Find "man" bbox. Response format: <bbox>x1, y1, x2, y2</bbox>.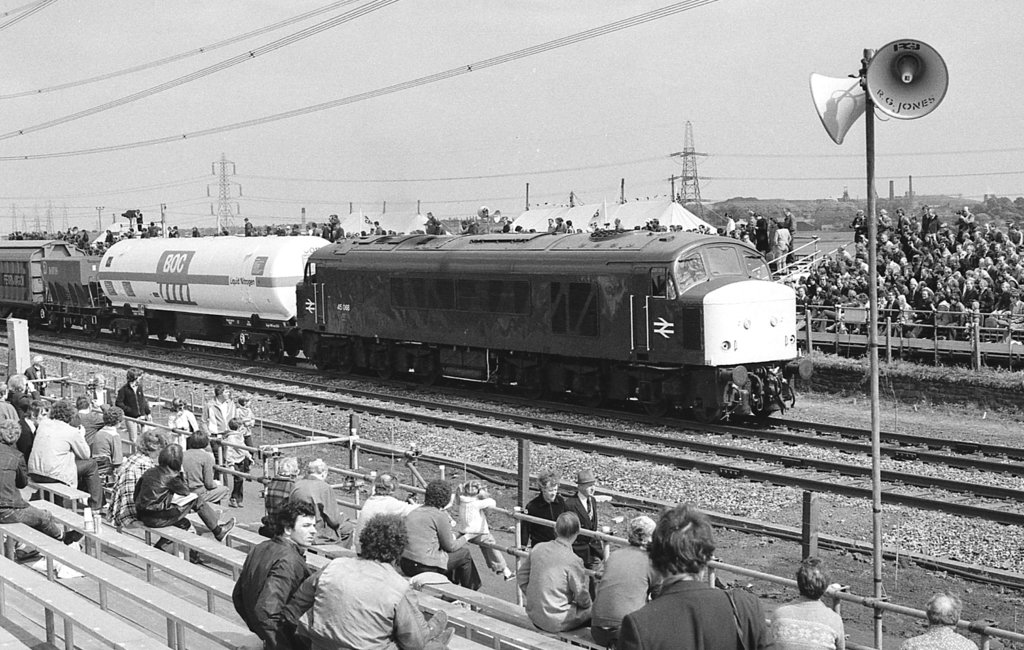
<bbox>118, 366, 146, 435</bbox>.
